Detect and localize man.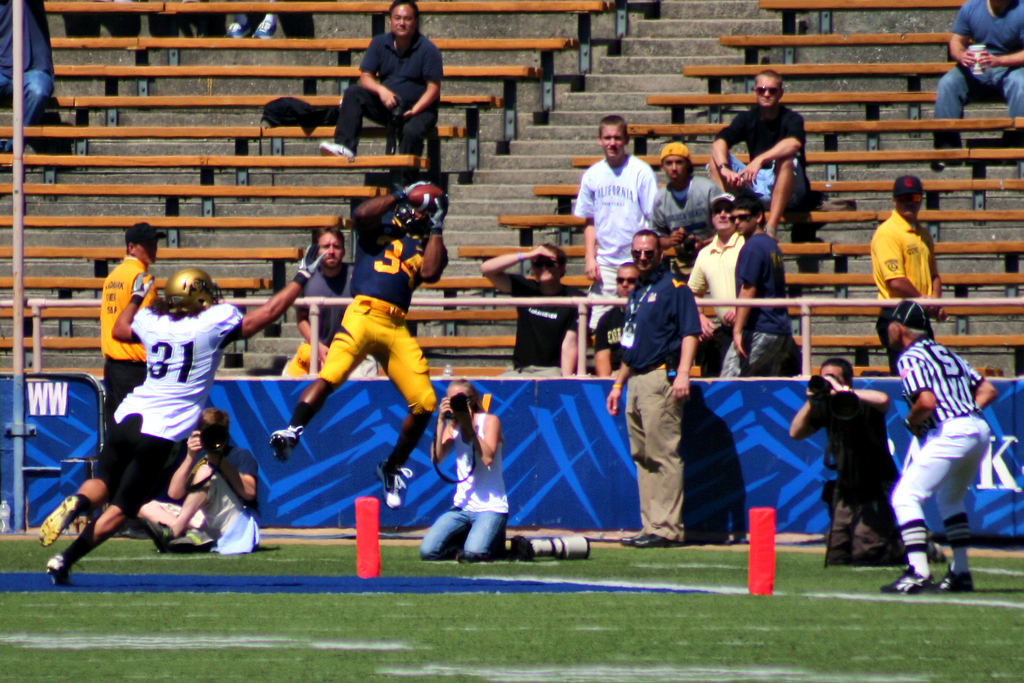
Localized at (left=418, top=376, right=522, bottom=565).
